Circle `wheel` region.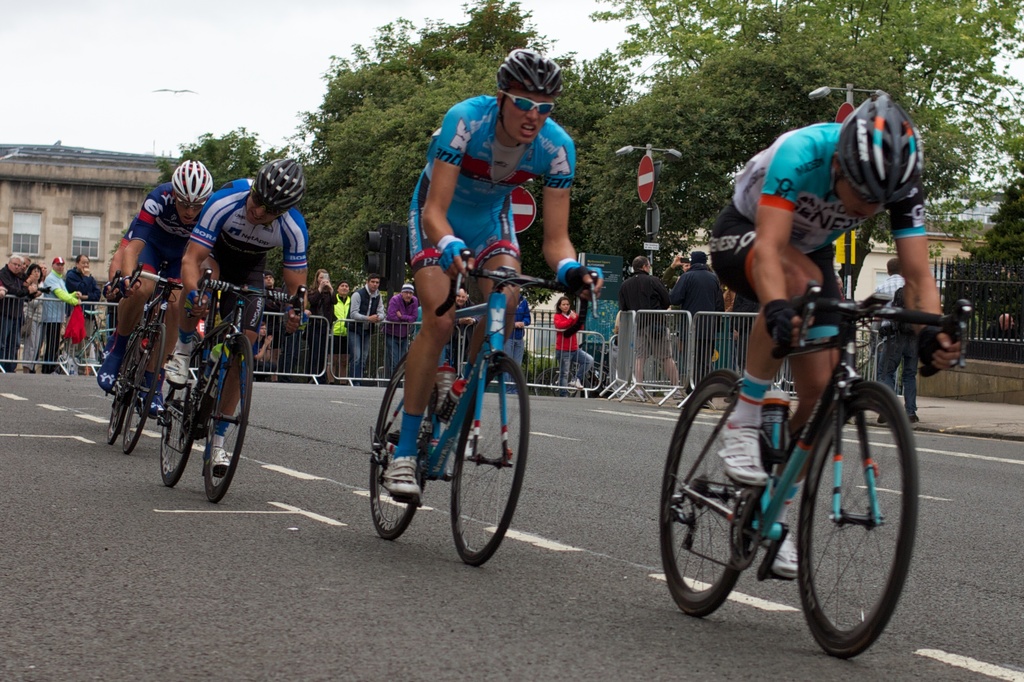
Region: [107,327,145,443].
